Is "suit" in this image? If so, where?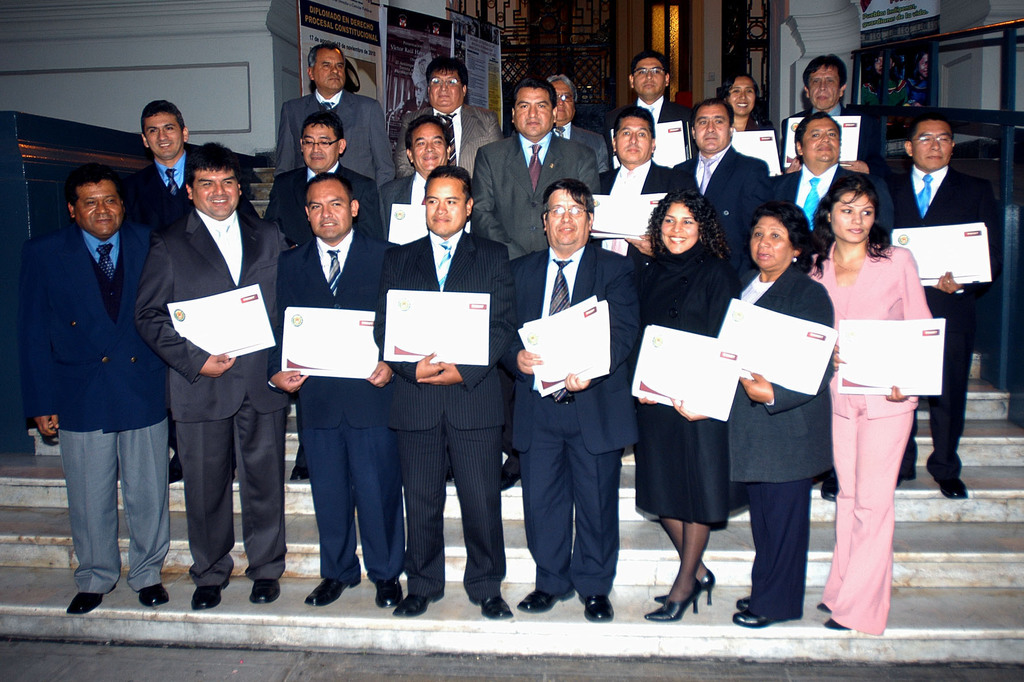
Yes, at {"left": 143, "top": 142, "right": 274, "bottom": 601}.
